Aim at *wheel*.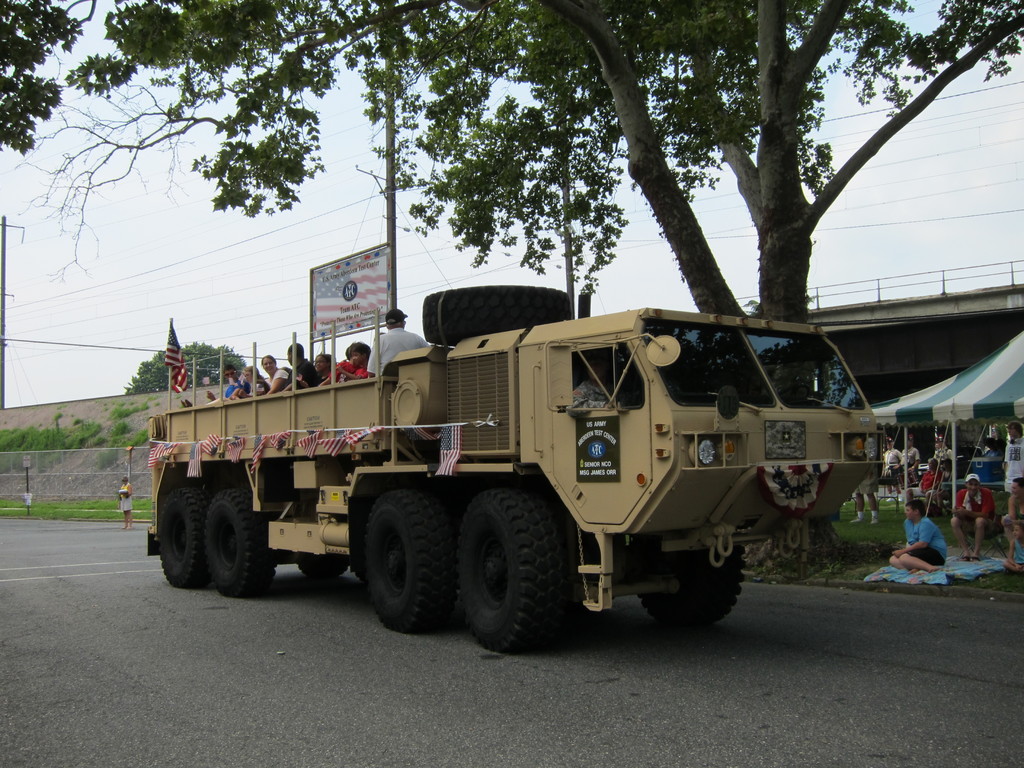
Aimed at BBox(205, 486, 273, 593).
